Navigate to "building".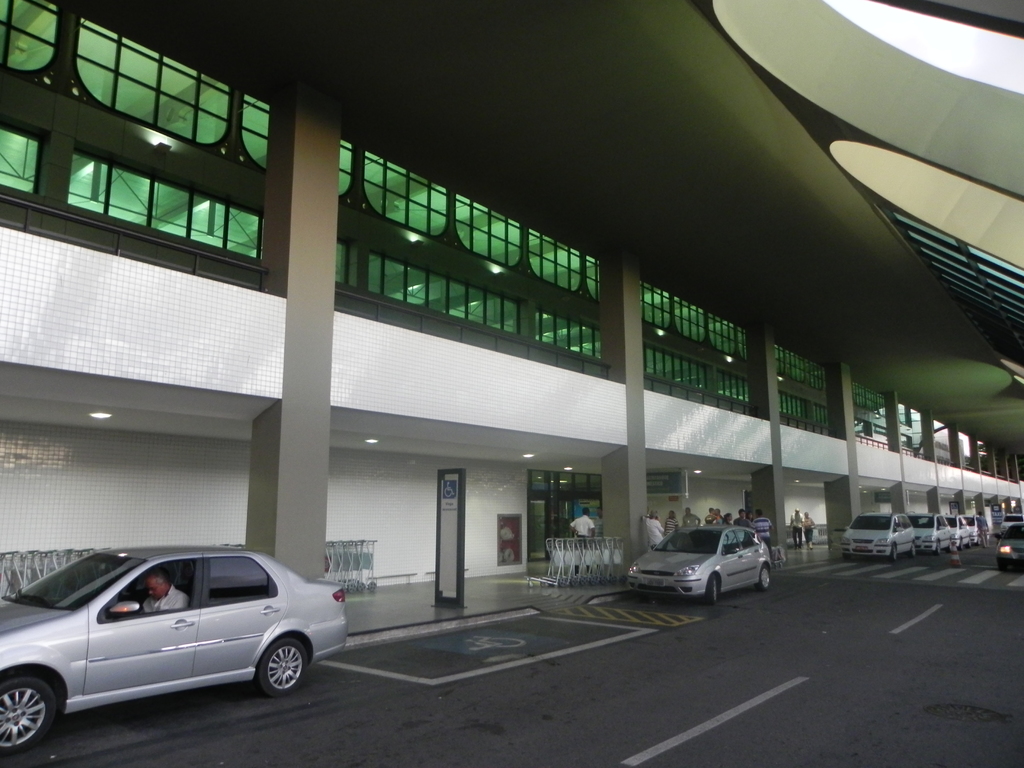
Navigation target: (x1=0, y1=0, x2=1023, y2=601).
